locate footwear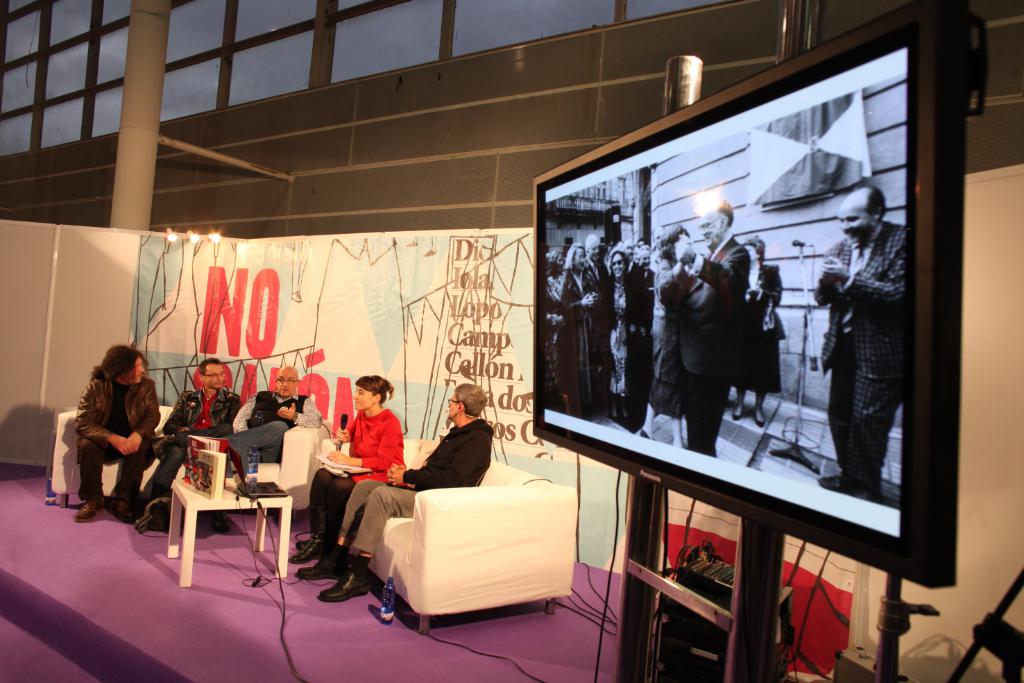
73,494,101,519
